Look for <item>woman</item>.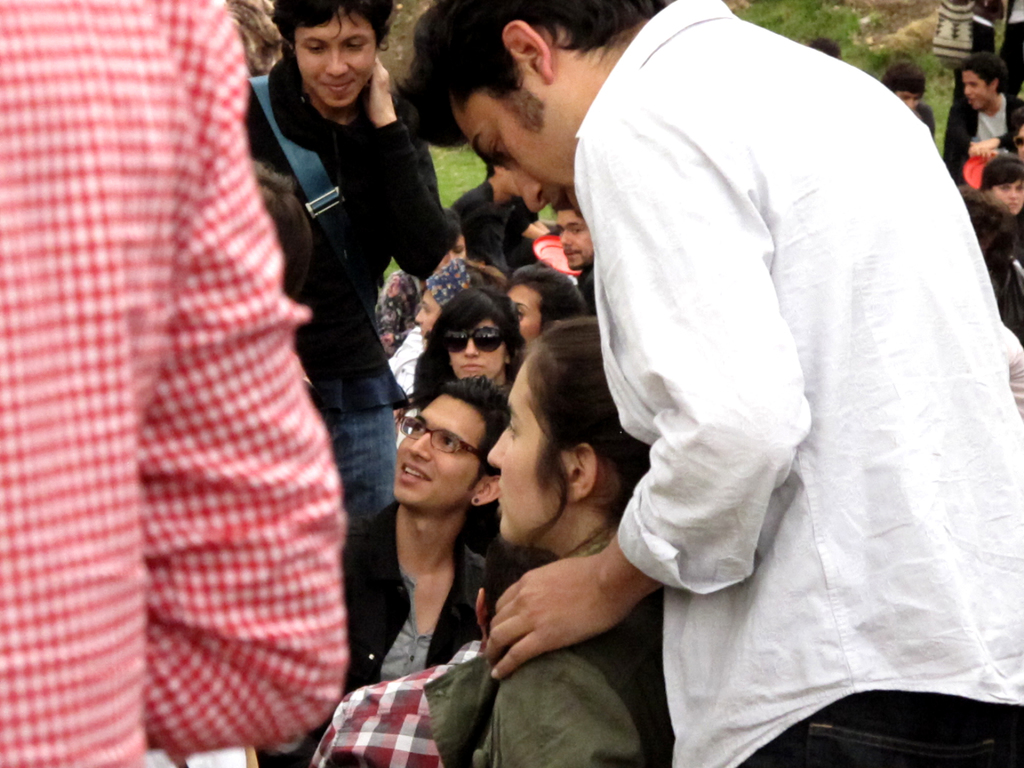
Found: <region>412, 252, 506, 336</region>.
